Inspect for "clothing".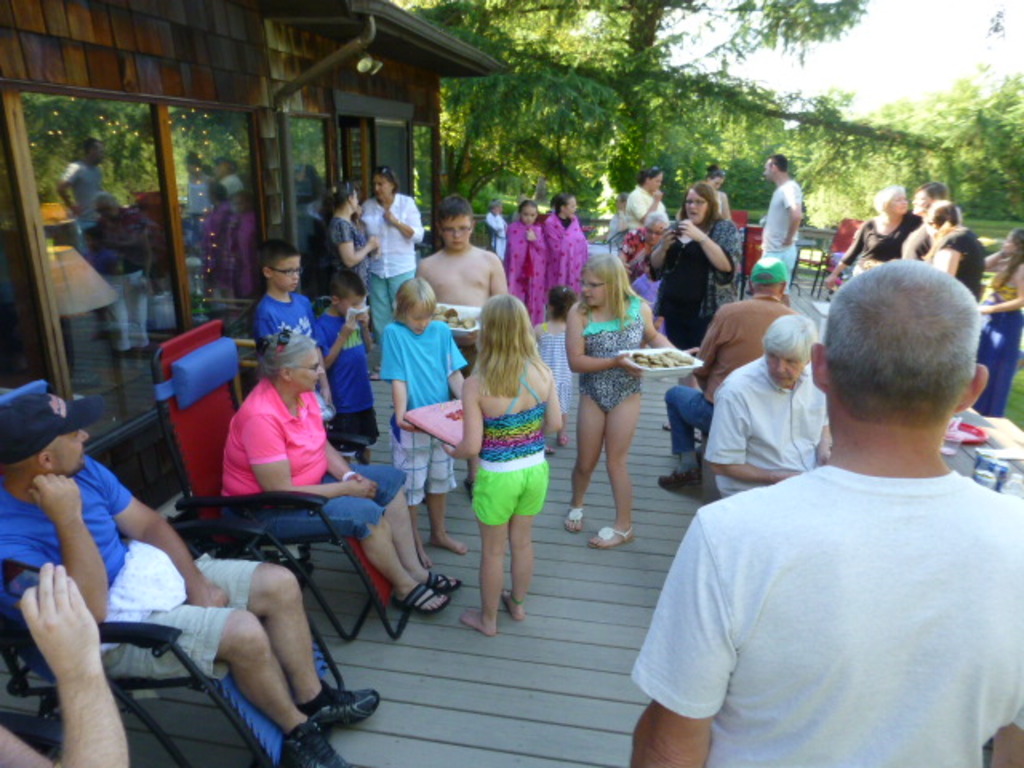
Inspection: 376, 320, 472, 507.
